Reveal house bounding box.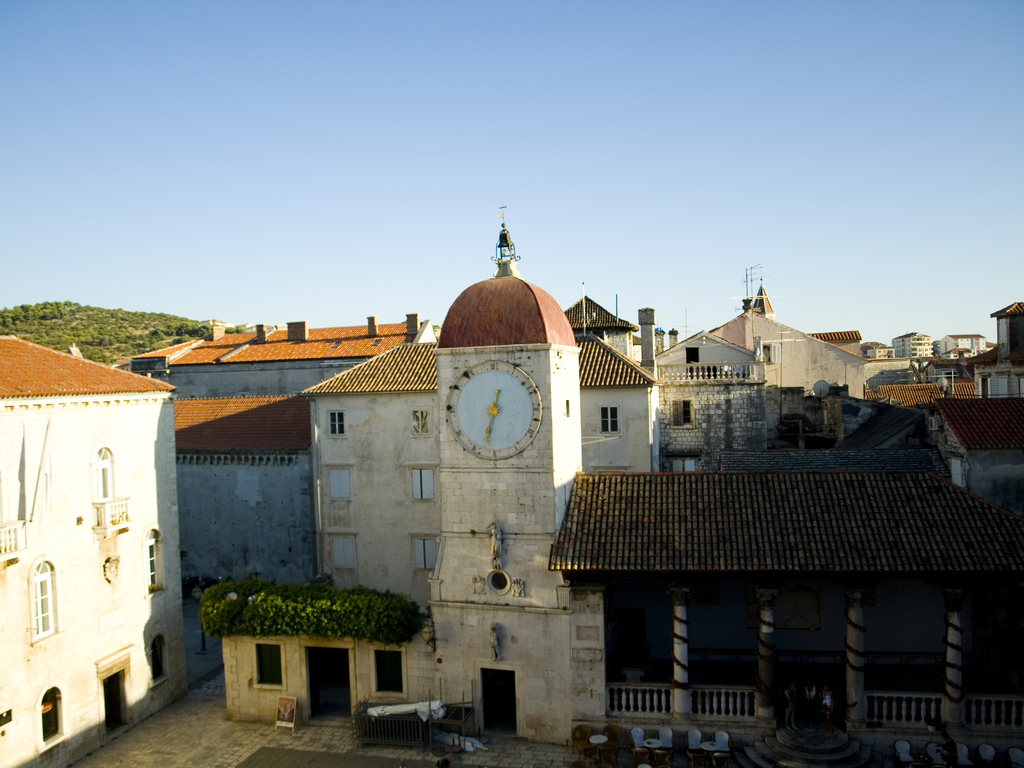
Revealed: <region>116, 311, 436, 586</region>.
